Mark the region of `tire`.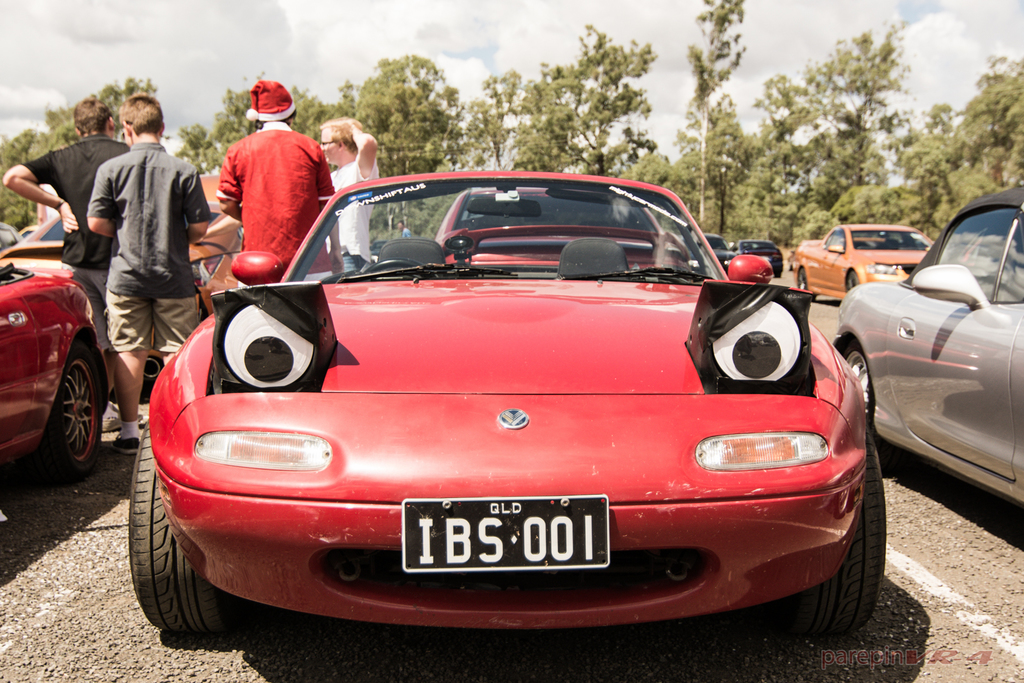
Region: detection(845, 342, 876, 419).
